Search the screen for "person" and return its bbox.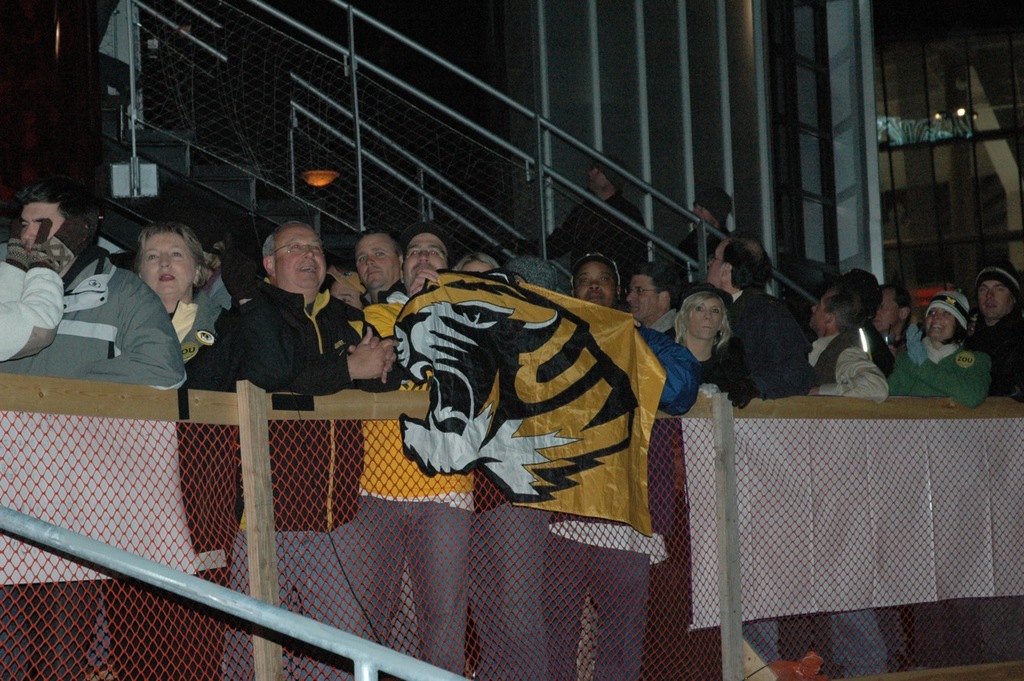
Found: [119,224,231,371].
